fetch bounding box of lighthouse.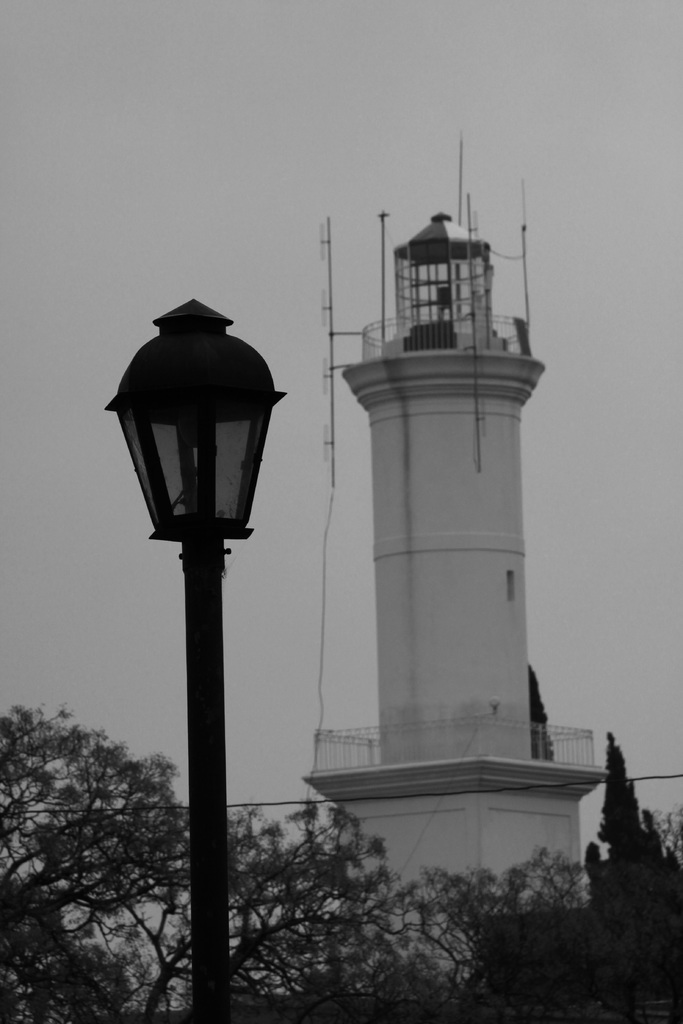
Bbox: BBox(307, 135, 604, 866).
